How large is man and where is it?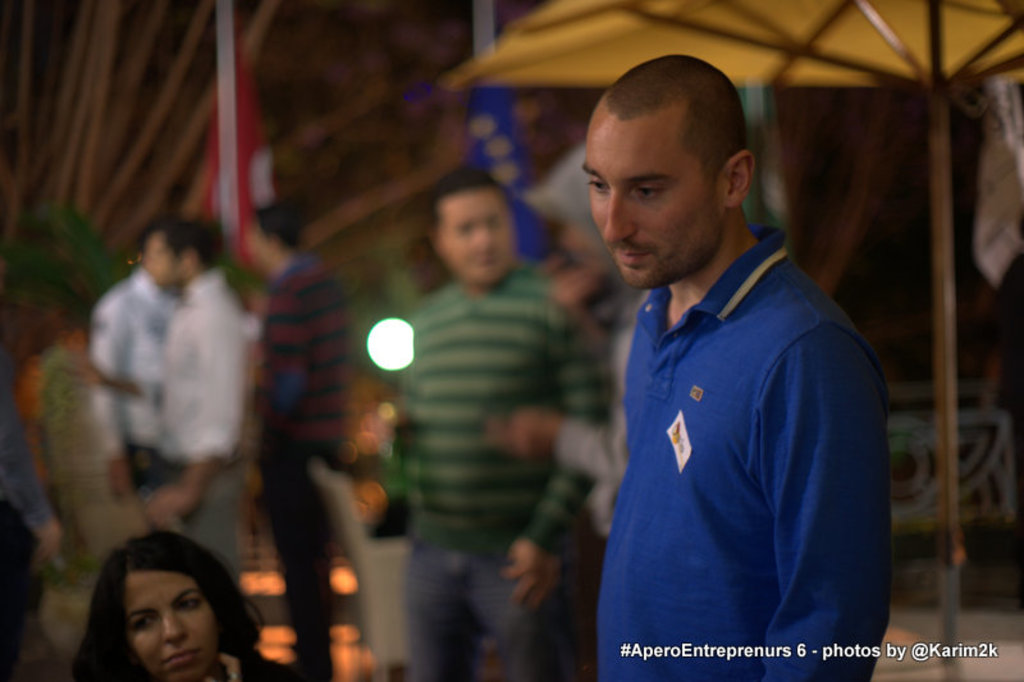
Bounding box: 241 203 352 681.
